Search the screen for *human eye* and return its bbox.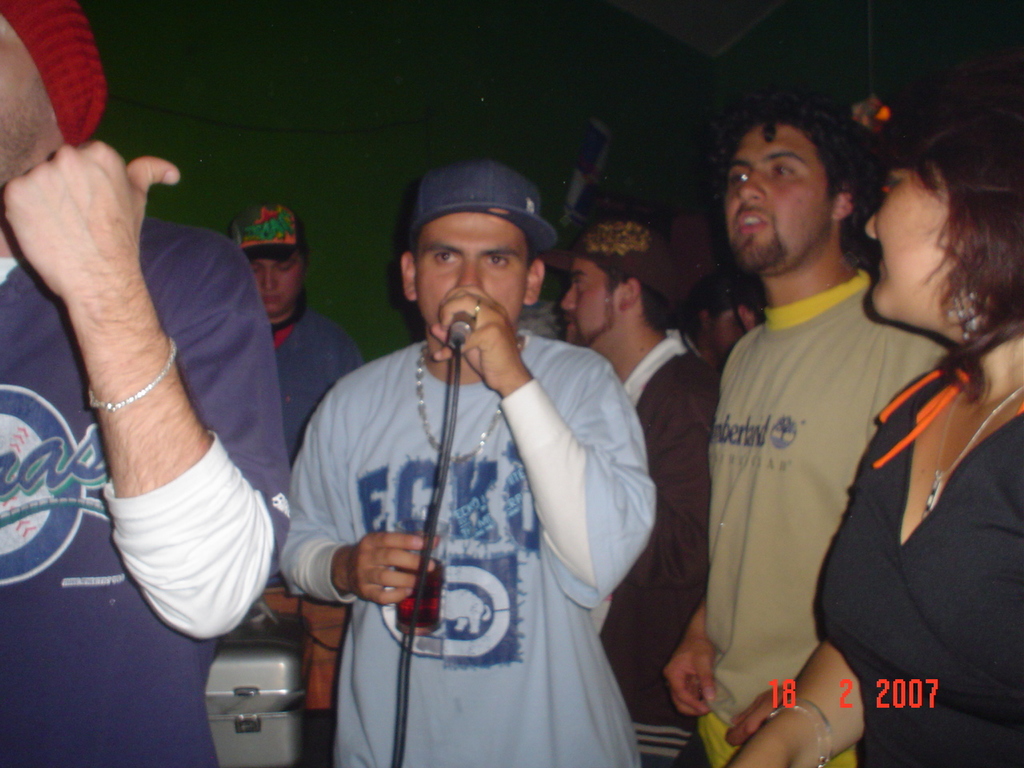
Found: 727 167 749 191.
